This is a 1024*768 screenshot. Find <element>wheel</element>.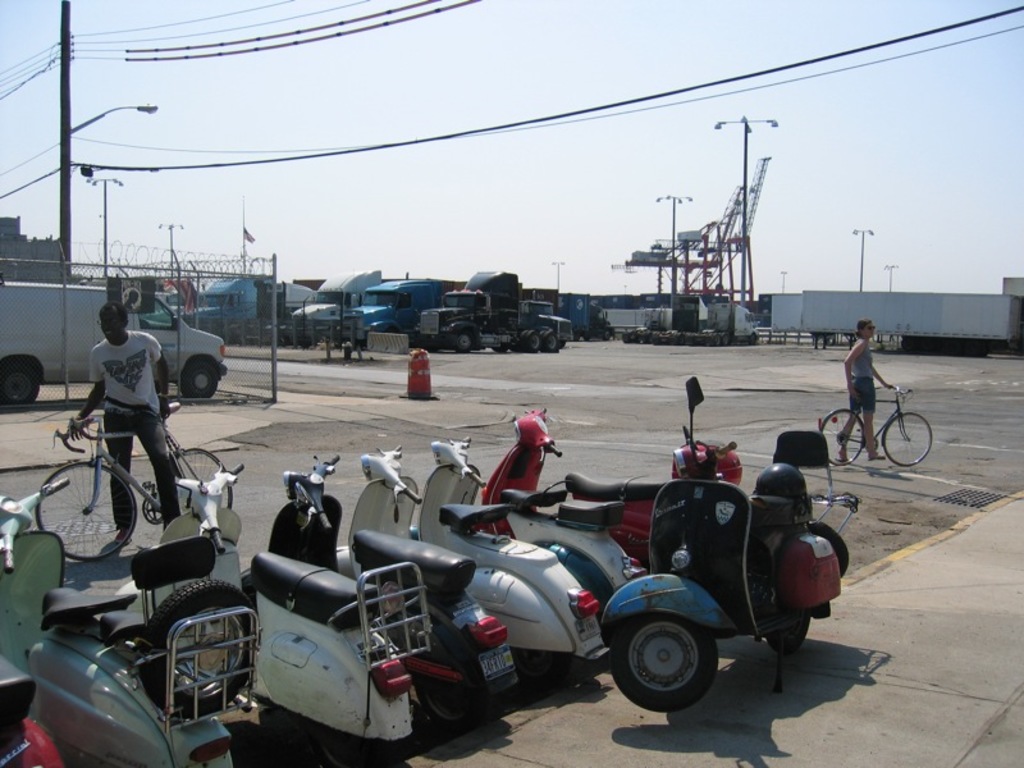
Bounding box: rect(164, 447, 239, 522).
